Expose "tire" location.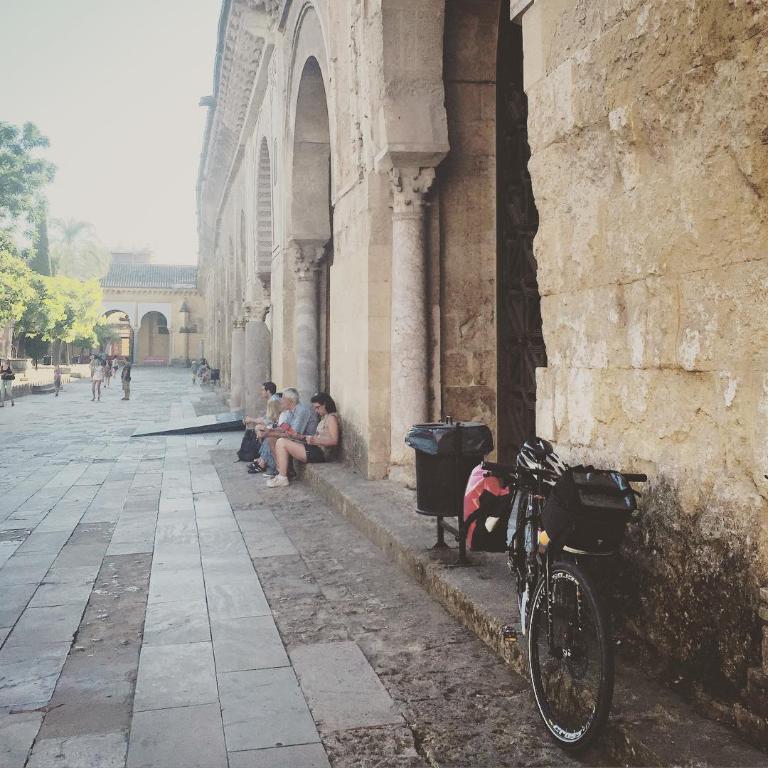
Exposed at 523 564 616 746.
